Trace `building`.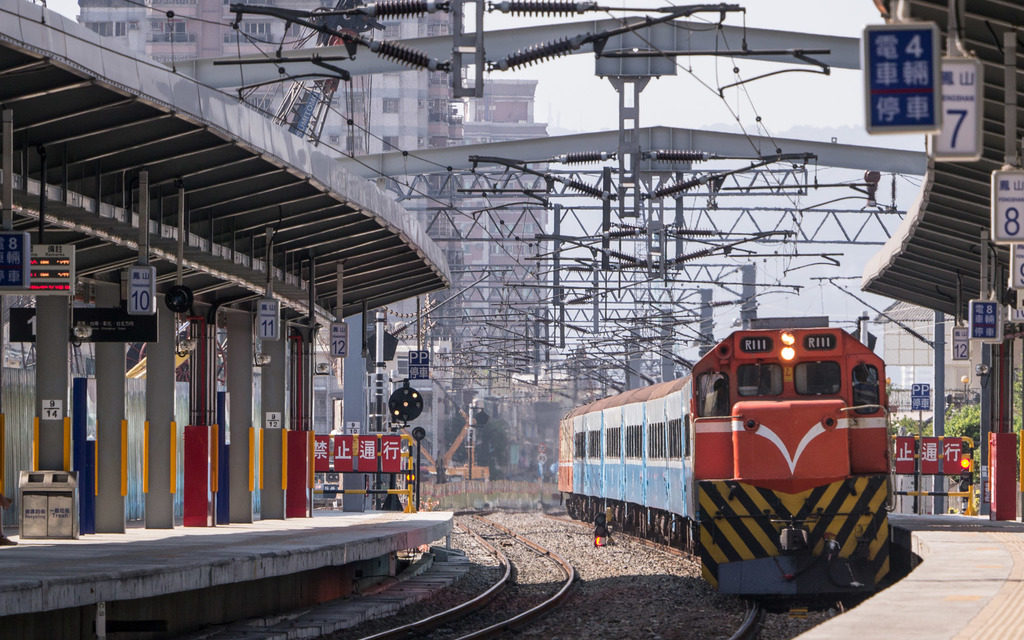
Traced to {"x1": 873, "y1": 291, "x2": 974, "y2": 481}.
